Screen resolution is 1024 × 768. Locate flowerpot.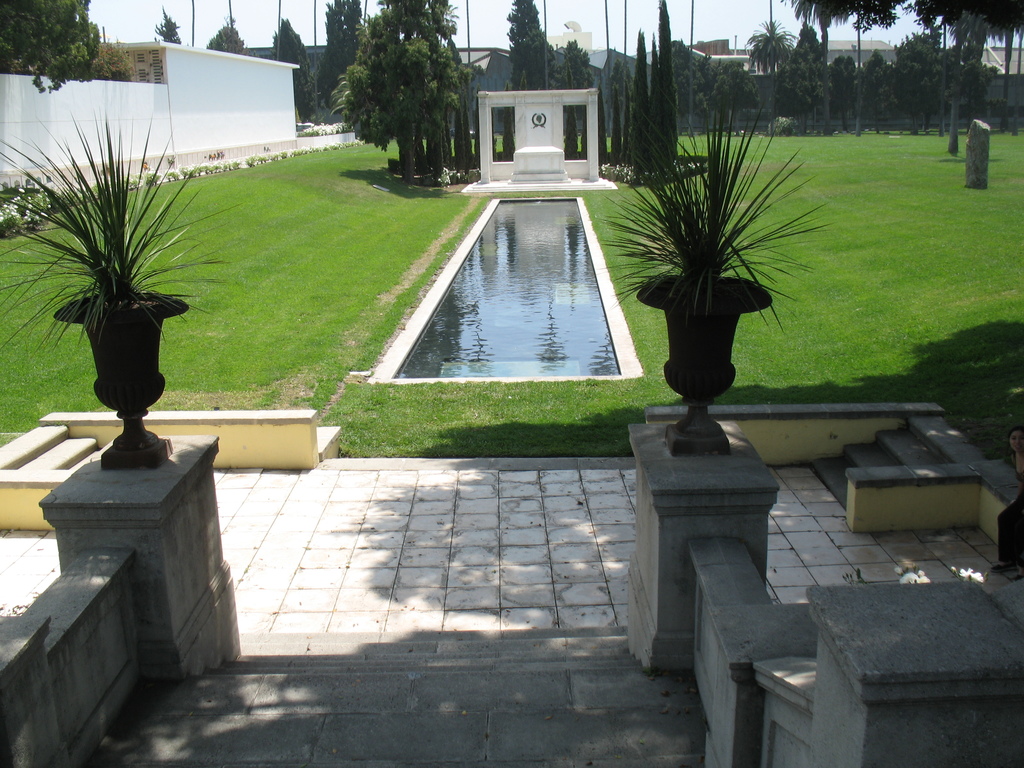
[x1=54, y1=291, x2=189, y2=451].
